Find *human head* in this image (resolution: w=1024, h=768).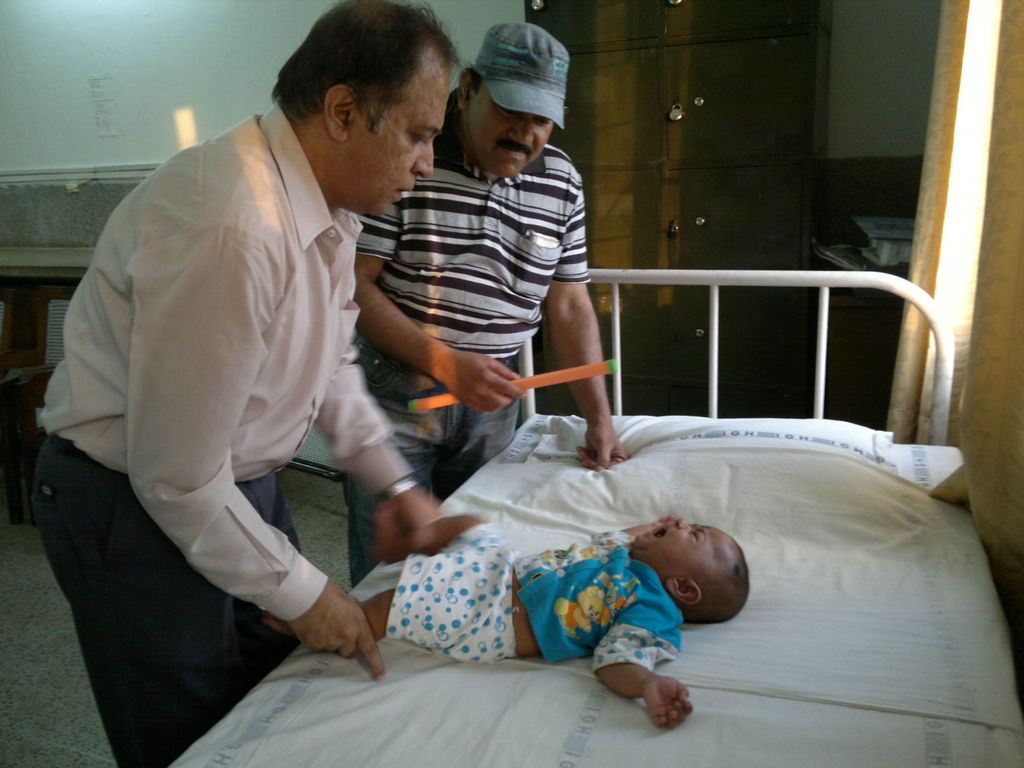
Rect(269, 0, 471, 220).
